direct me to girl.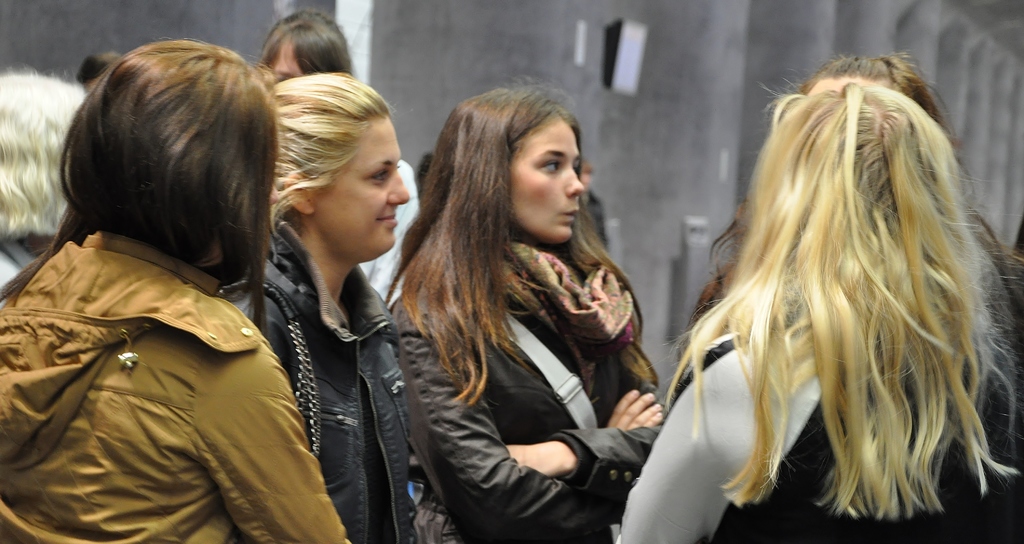
Direction: (x1=209, y1=63, x2=410, y2=543).
